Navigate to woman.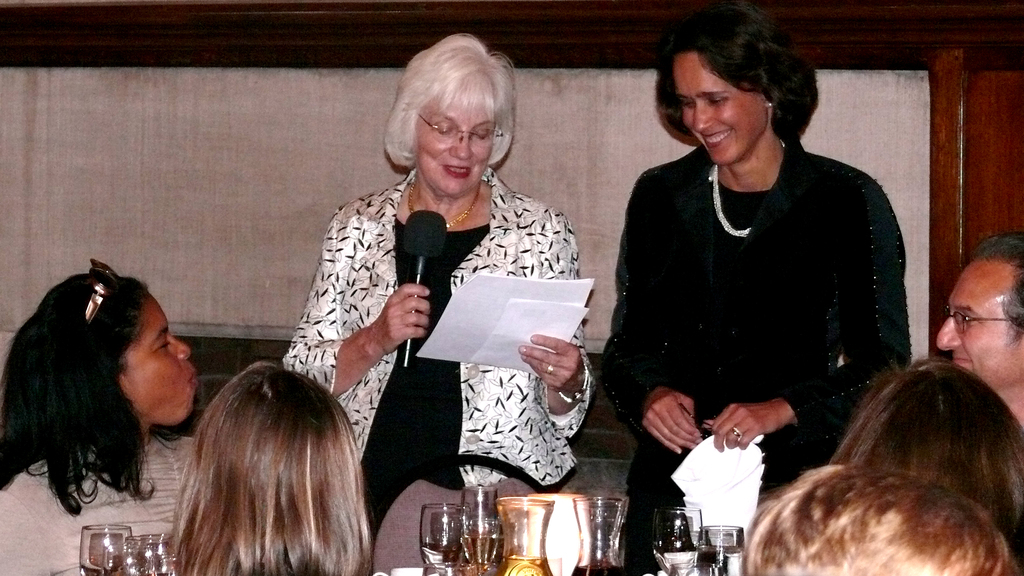
Navigation target: select_region(593, 5, 910, 571).
